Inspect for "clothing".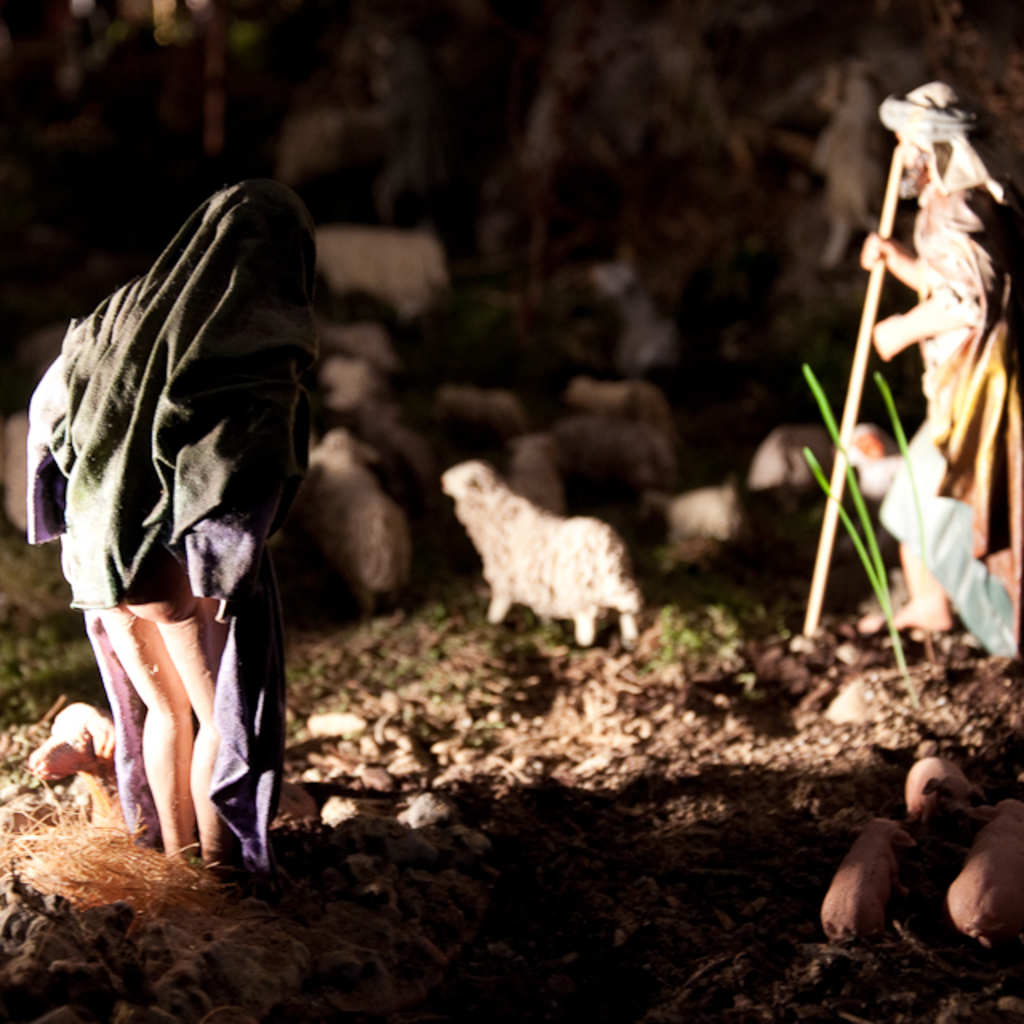
Inspection: l=27, t=173, r=318, b=874.
